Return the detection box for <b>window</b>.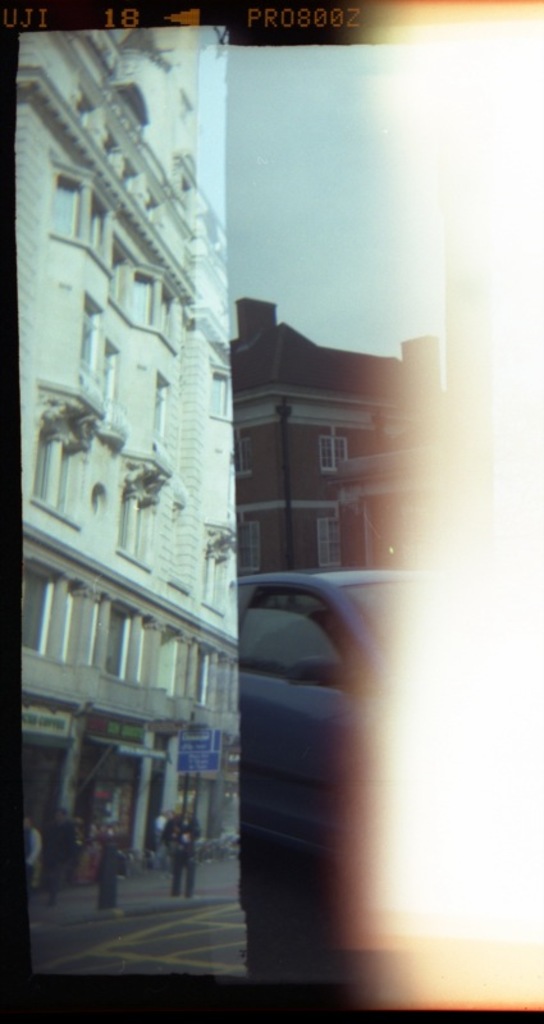
(left=72, top=310, right=101, bottom=393).
